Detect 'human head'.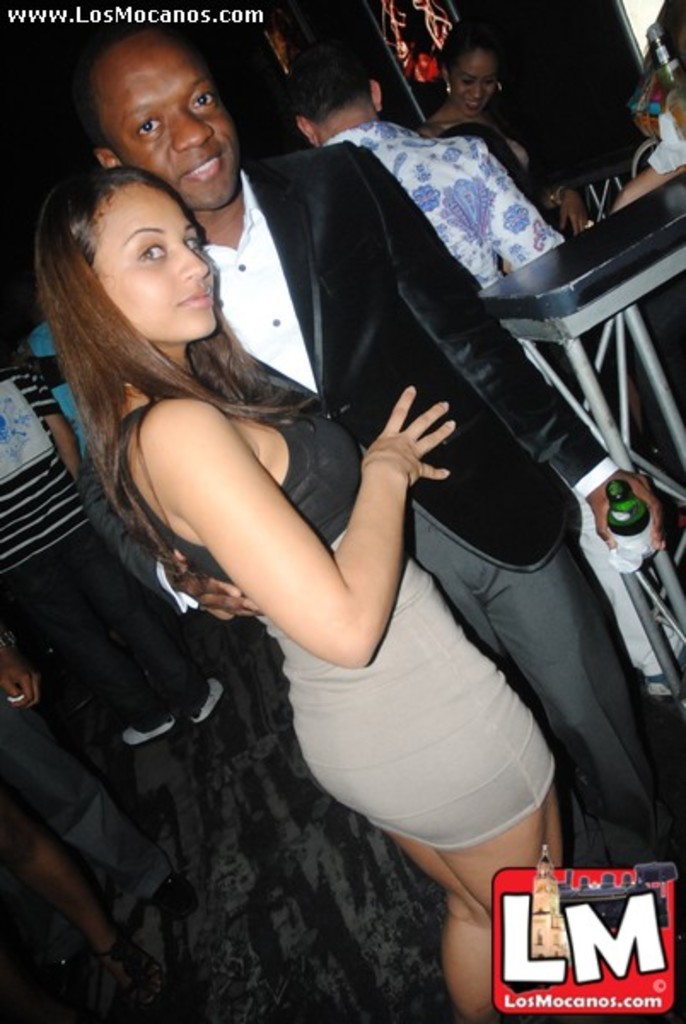
Detected at <box>437,20,502,114</box>.
